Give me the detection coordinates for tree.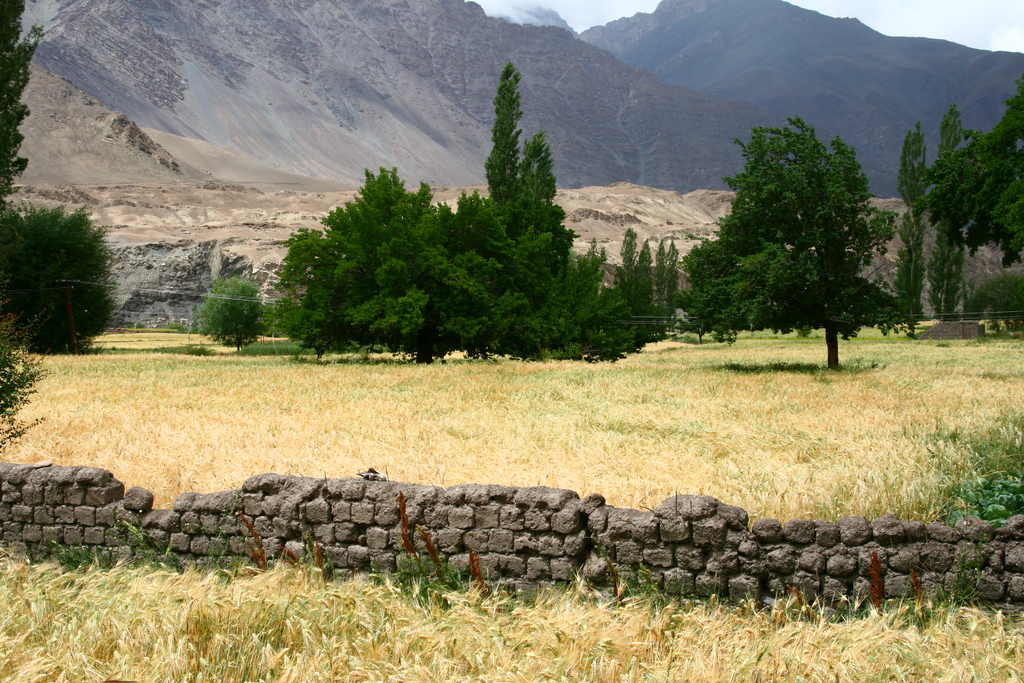
(x1=680, y1=129, x2=895, y2=376).
